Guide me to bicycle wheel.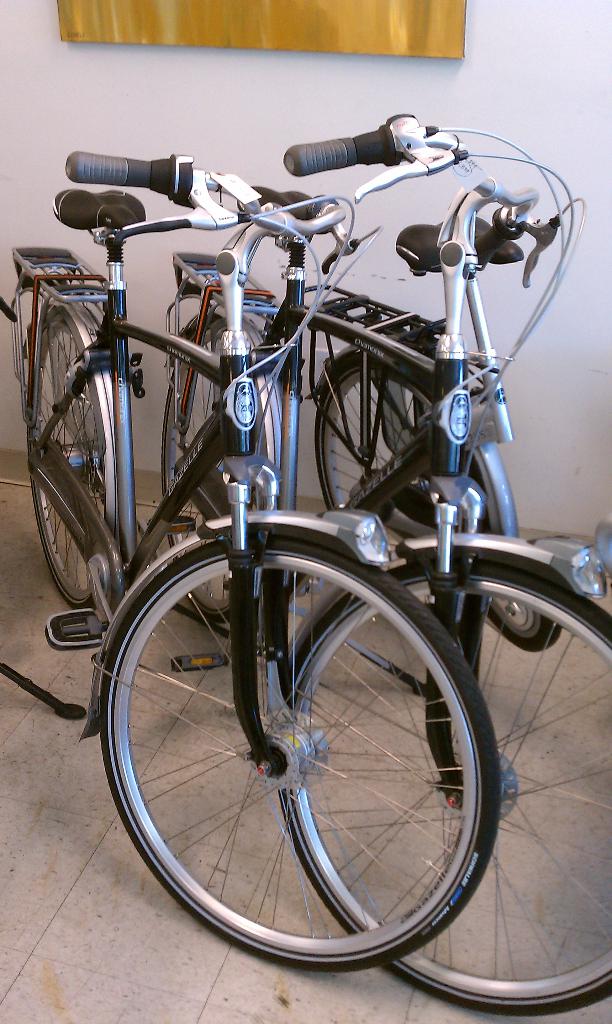
Guidance: x1=26, y1=302, x2=99, y2=609.
